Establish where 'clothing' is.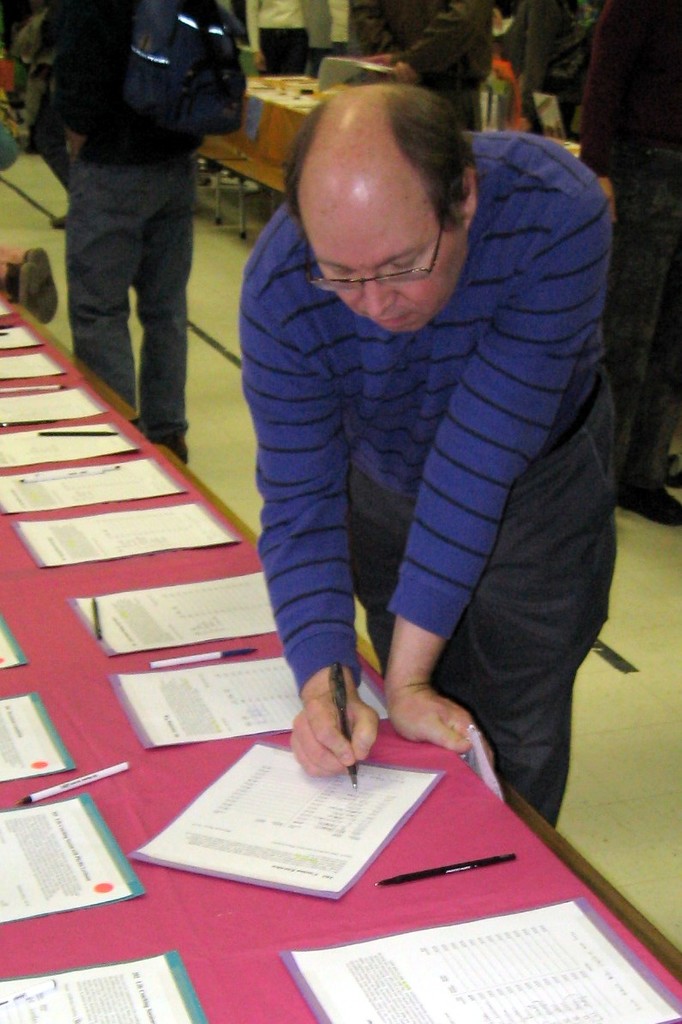
Established at region(498, 0, 580, 105).
